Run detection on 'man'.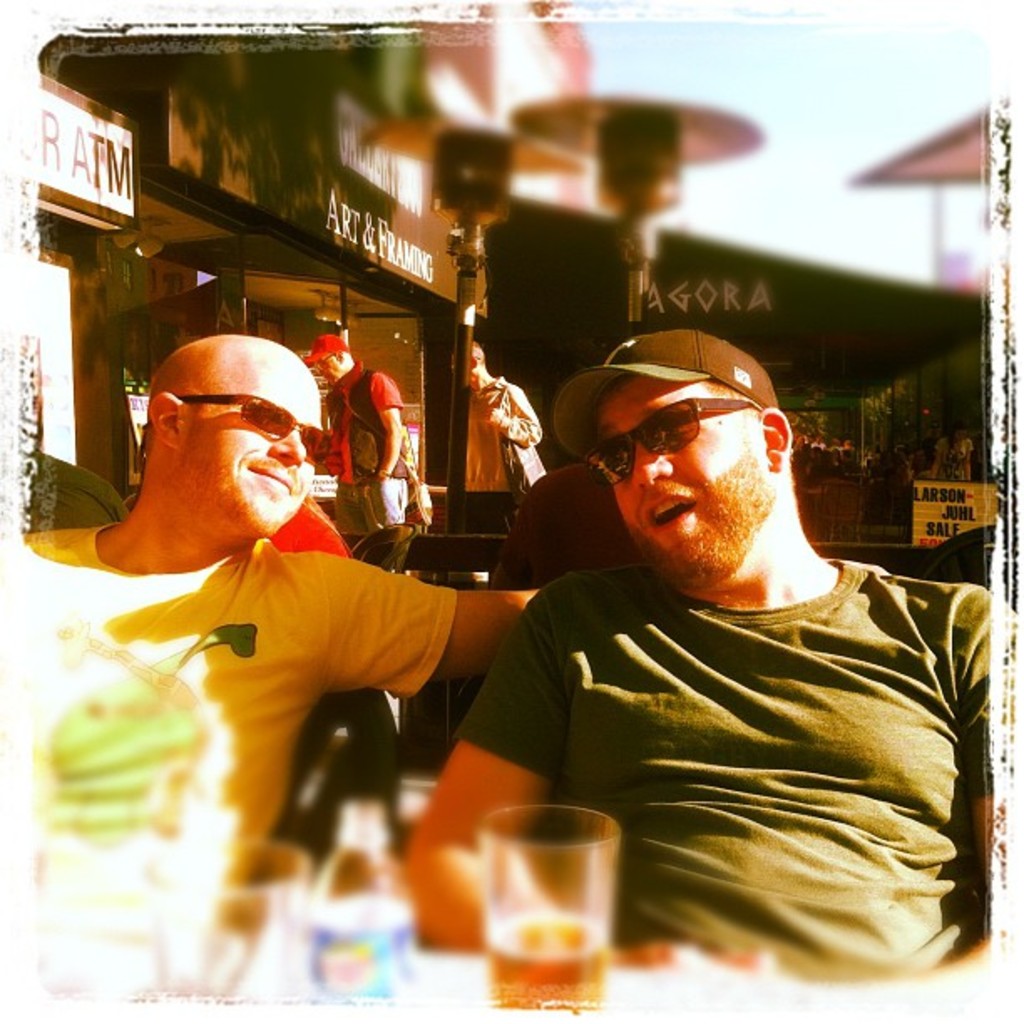
Result: {"left": 428, "top": 323, "right": 1012, "bottom": 930}.
